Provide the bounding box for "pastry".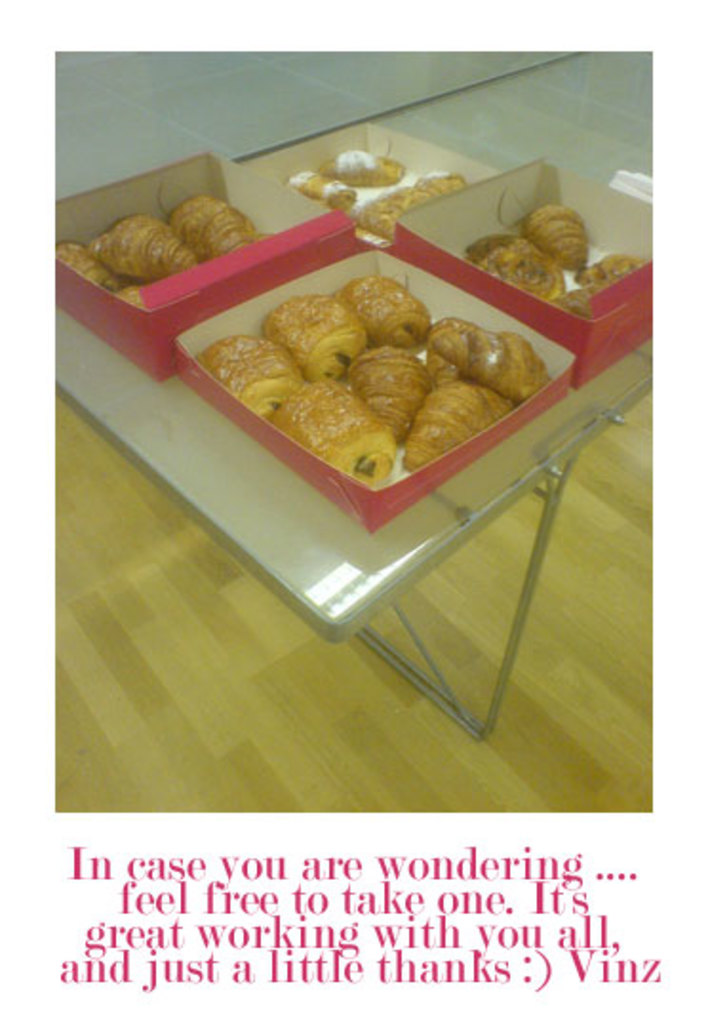
crop(348, 354, 428, 440).
